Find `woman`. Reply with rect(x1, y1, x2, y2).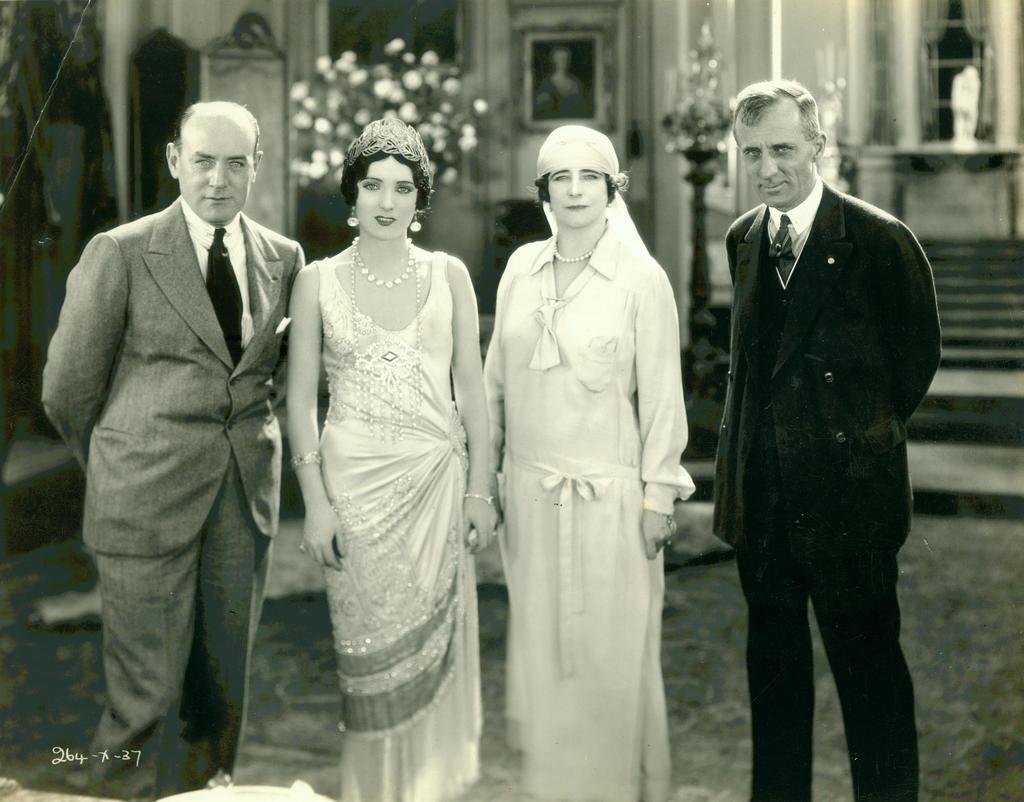
rect(483, 126, 699, 801).
